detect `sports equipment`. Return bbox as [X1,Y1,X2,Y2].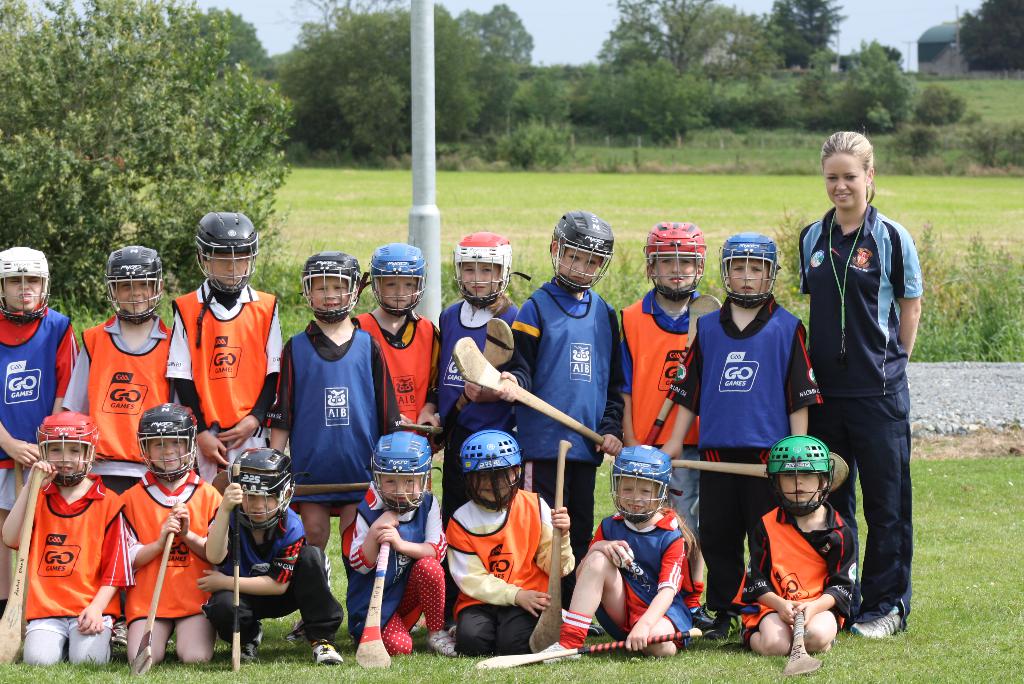
[435,318,511,448].
